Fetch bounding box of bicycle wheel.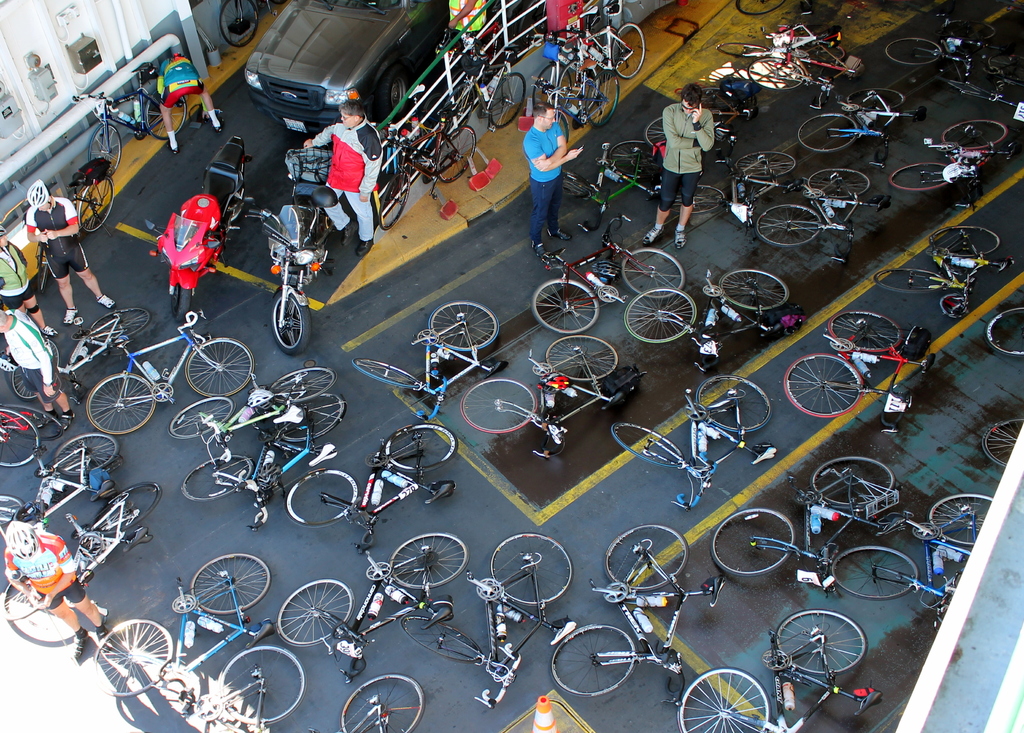
Bbox: bbox=(182, 457, 257, 504).
